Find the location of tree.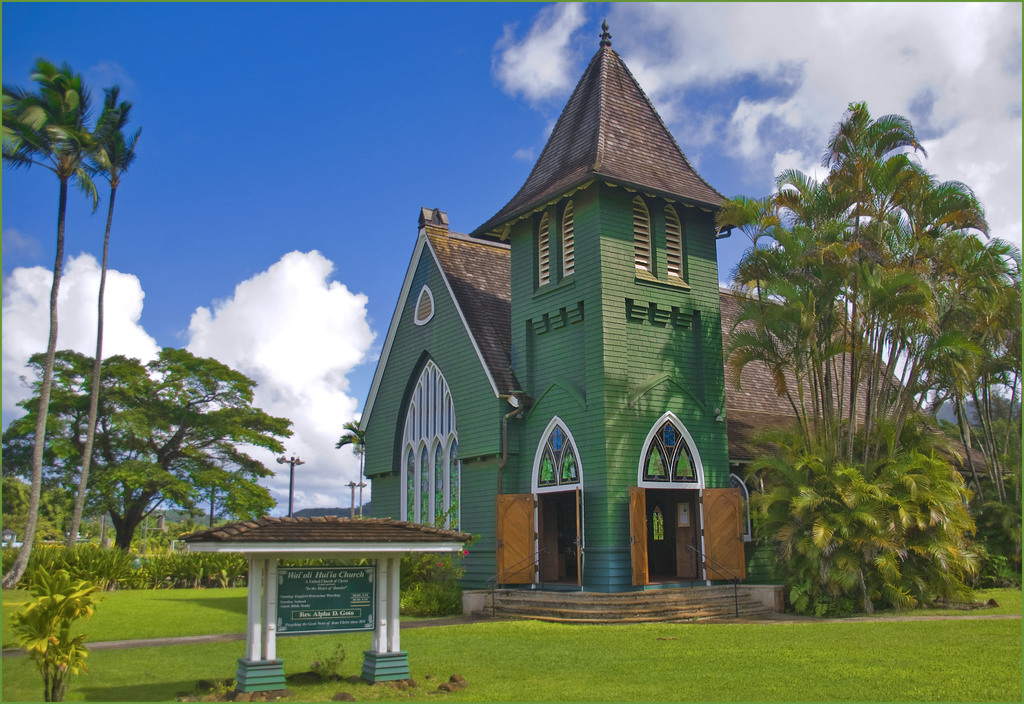
Location: bbox=[21, 563, 79, 703].
